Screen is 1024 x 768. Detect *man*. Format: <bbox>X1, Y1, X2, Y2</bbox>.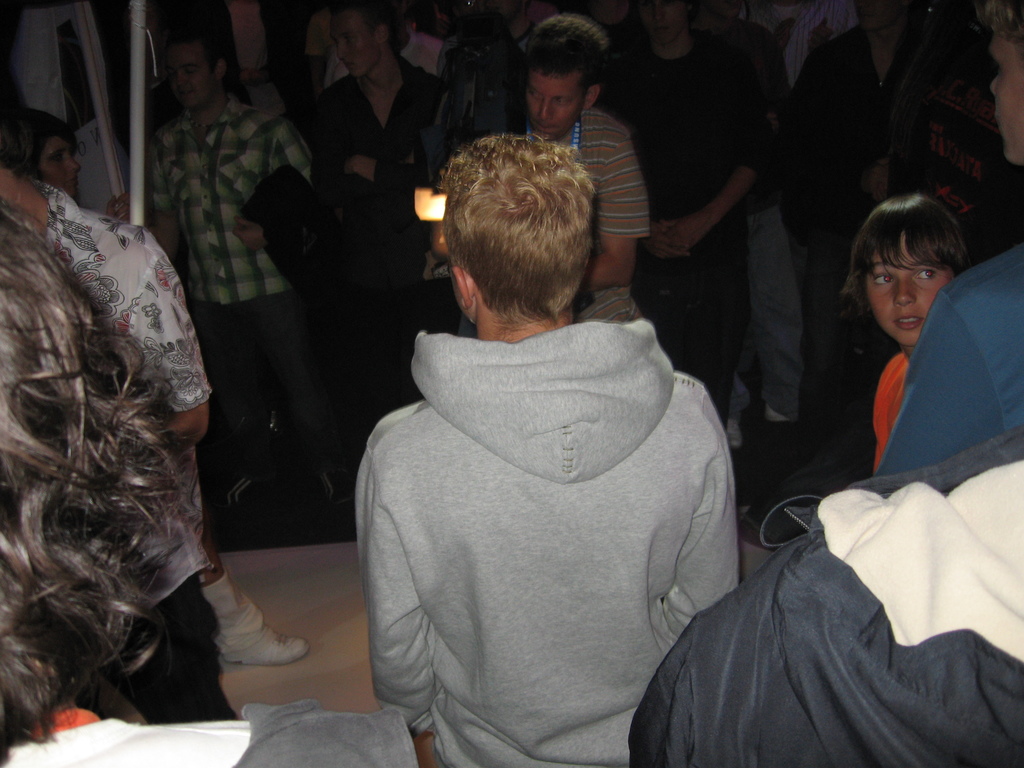
<bbox>426, 2, 655, 323</bbox>.
